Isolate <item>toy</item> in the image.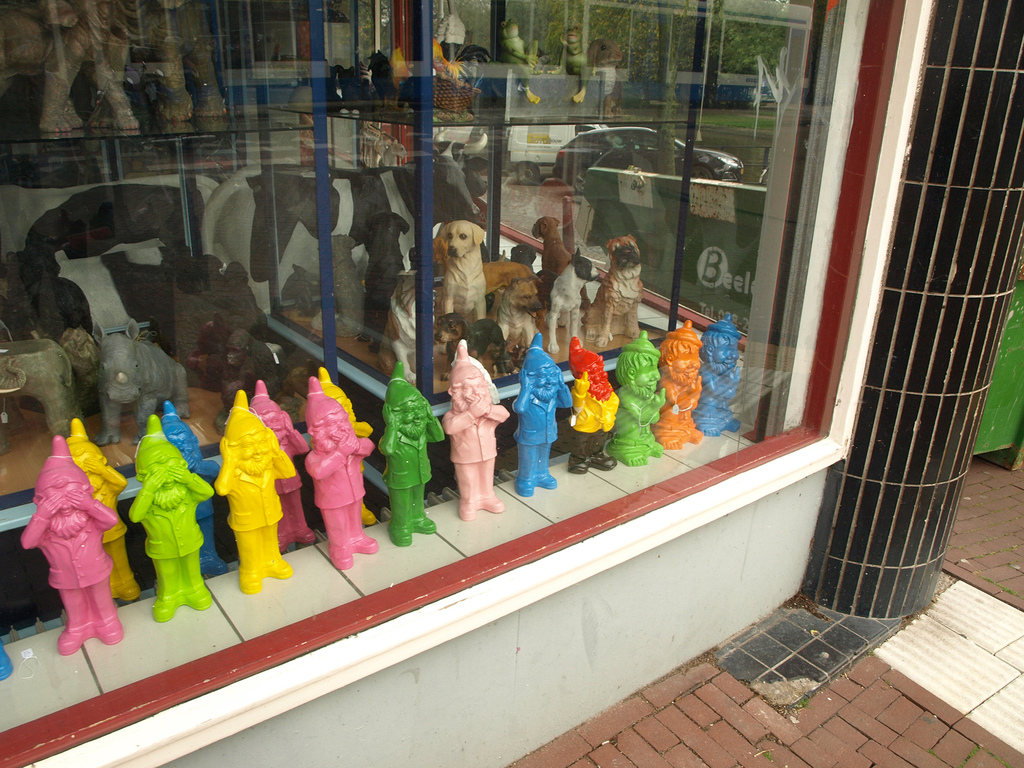
Isolated region: Rect(691, 309, 743, 438).
